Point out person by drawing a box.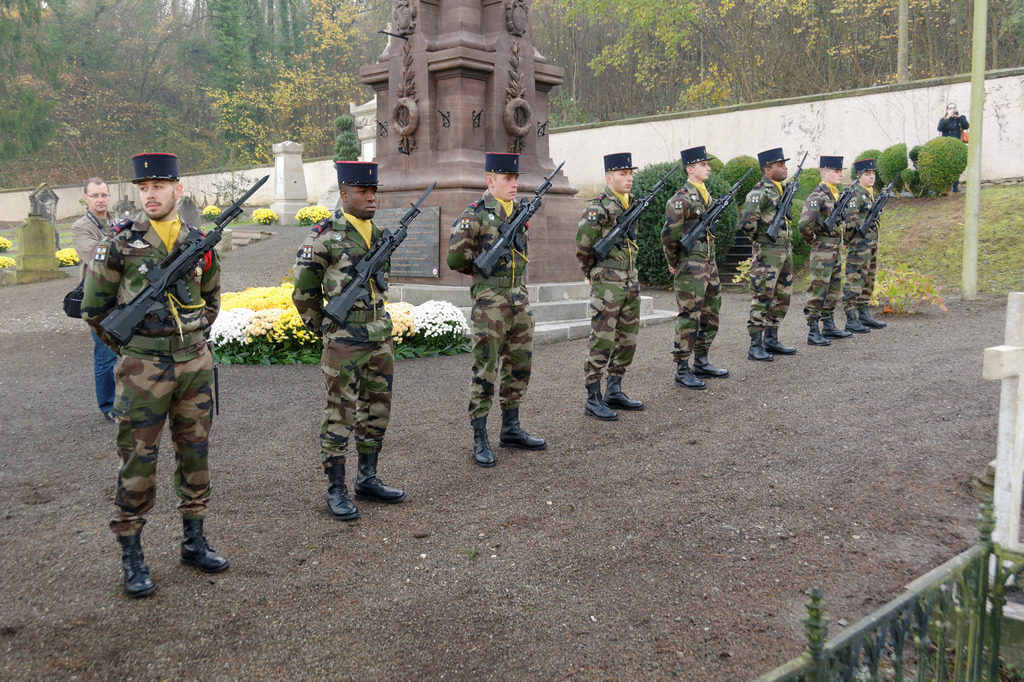
bbox=(576, 151, 649, 421).
